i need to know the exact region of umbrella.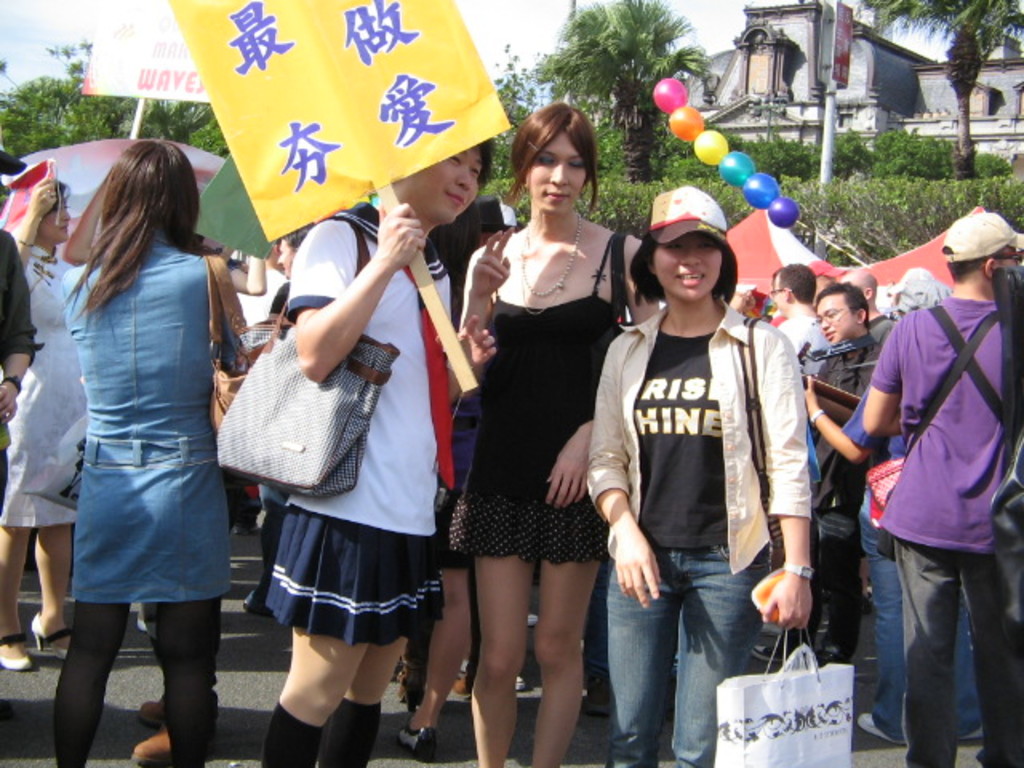
Region: rect(722, 206, 838, 317).
